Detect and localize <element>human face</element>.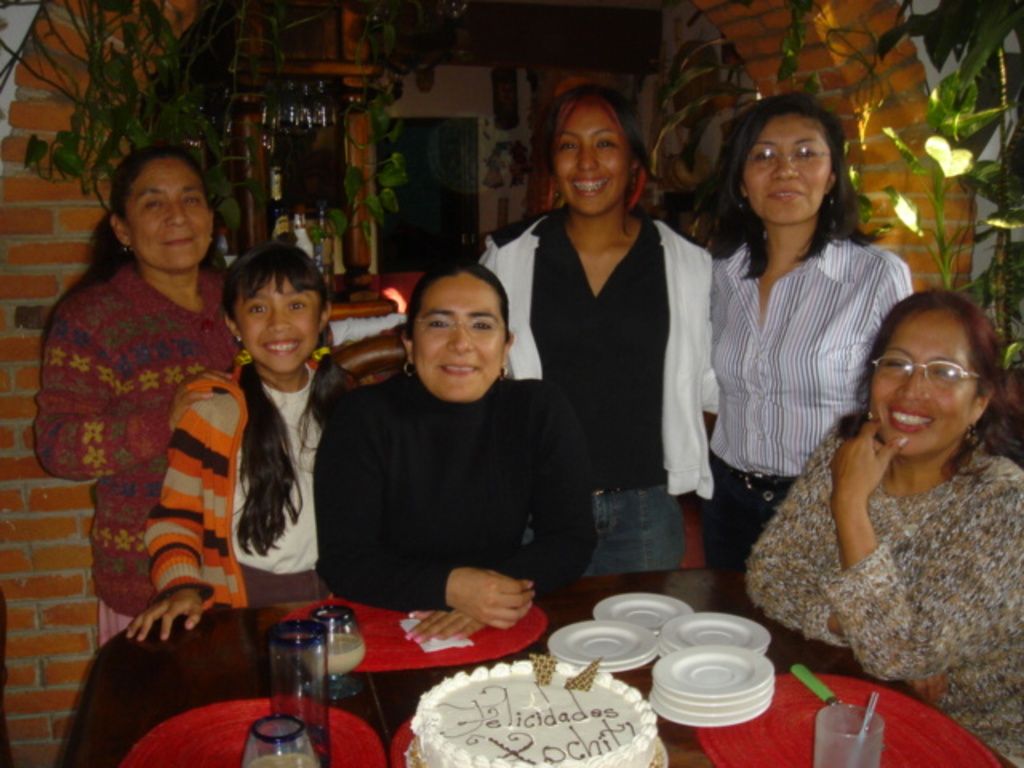
Localized at select_region(867, 317, 970, 456).
